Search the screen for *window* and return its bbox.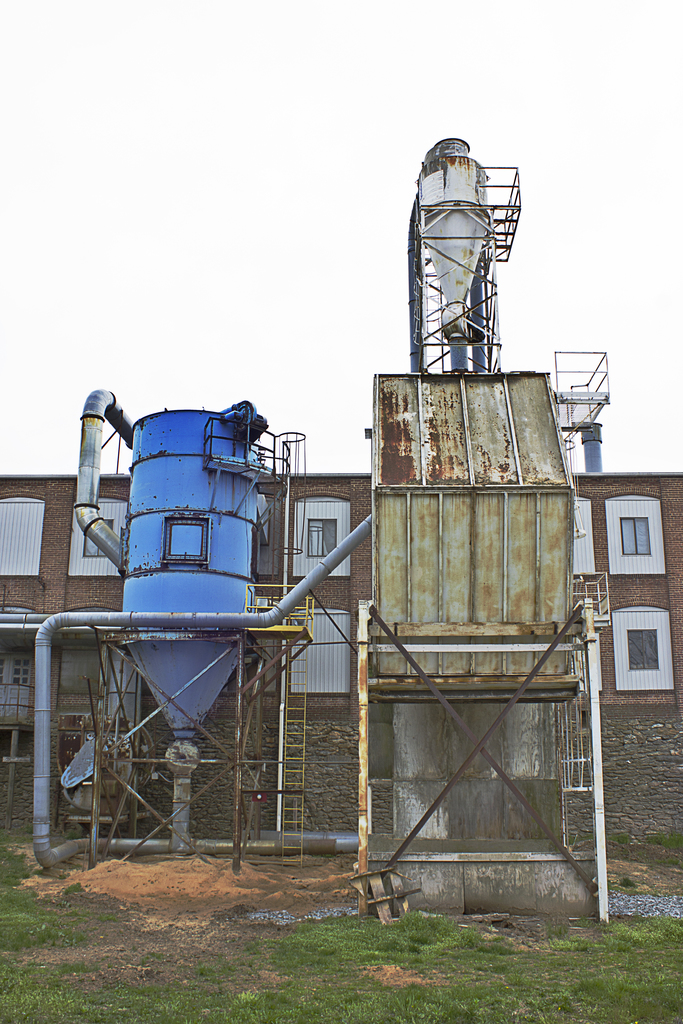
Found: left=607, top=601, right=680, bottom=699.
